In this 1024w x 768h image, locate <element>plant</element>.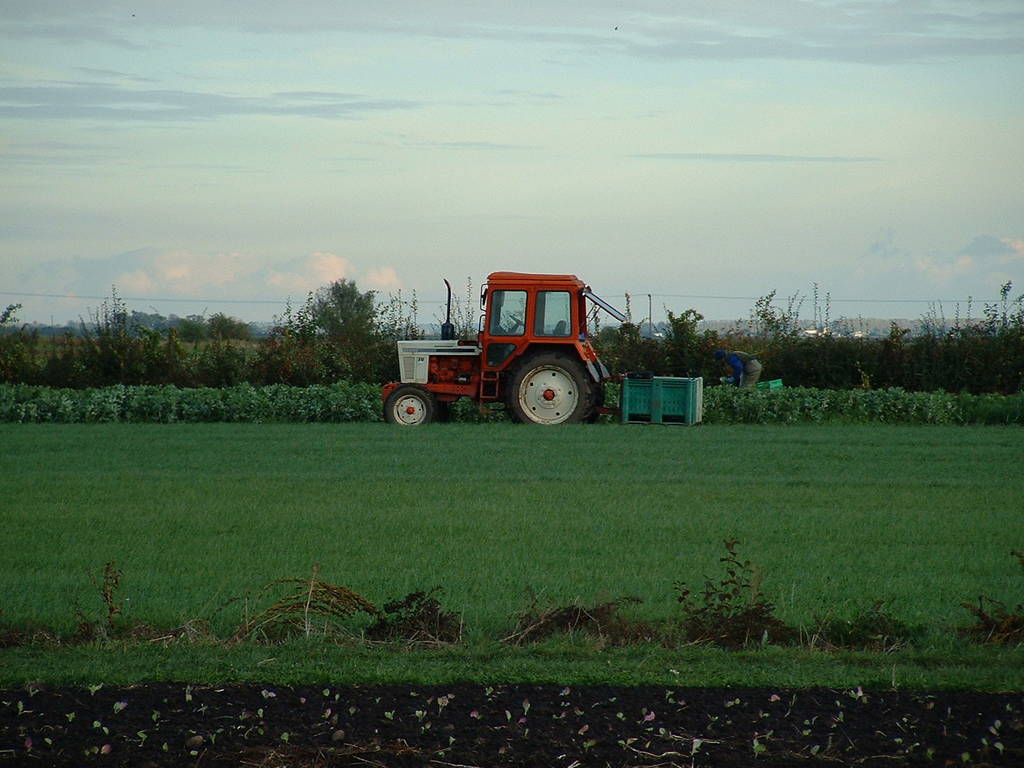
Bounding box: select_region(336, 728, 346, 740).
